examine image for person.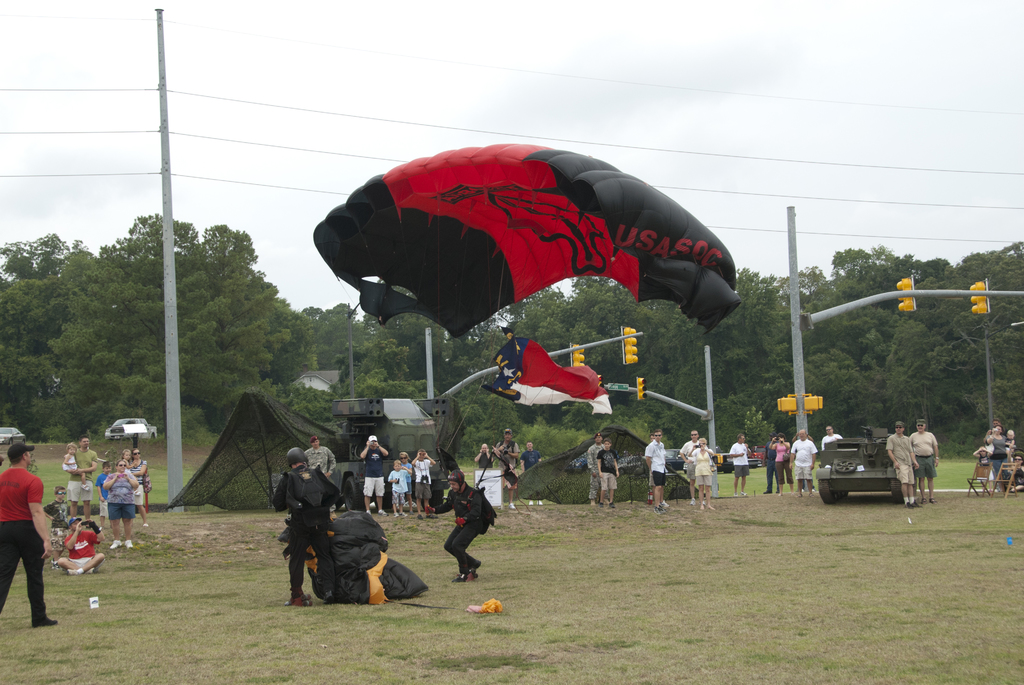
Examination result: [727, 429, 749, 502].
